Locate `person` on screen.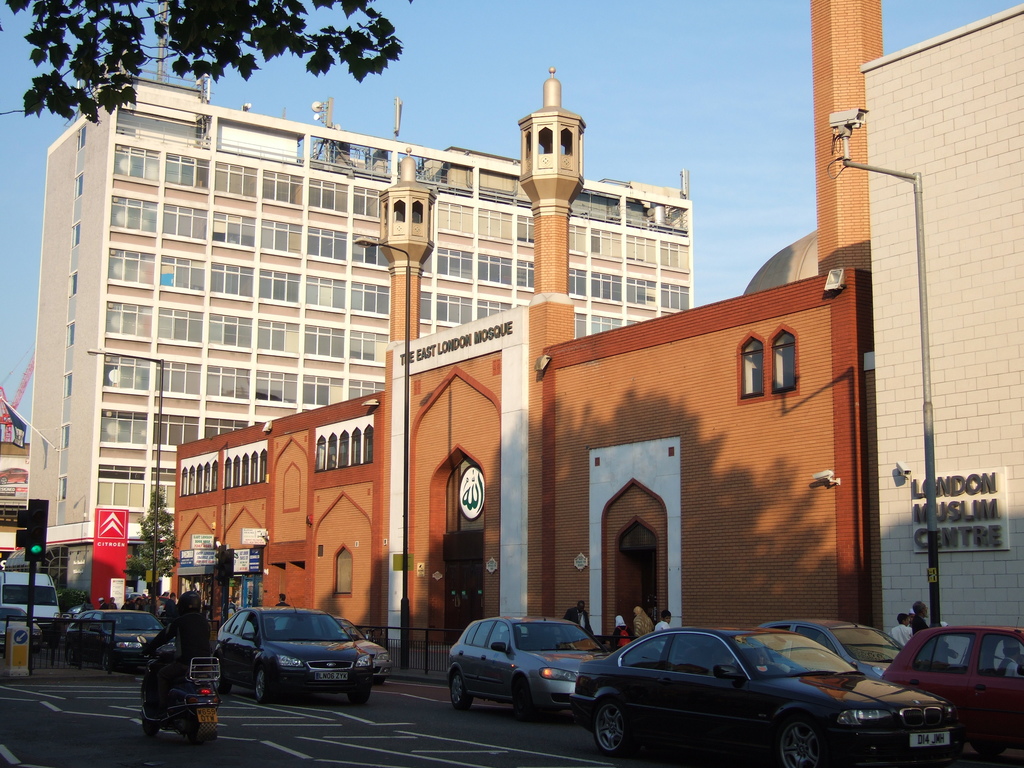
On screen at 891:616:916:646.
